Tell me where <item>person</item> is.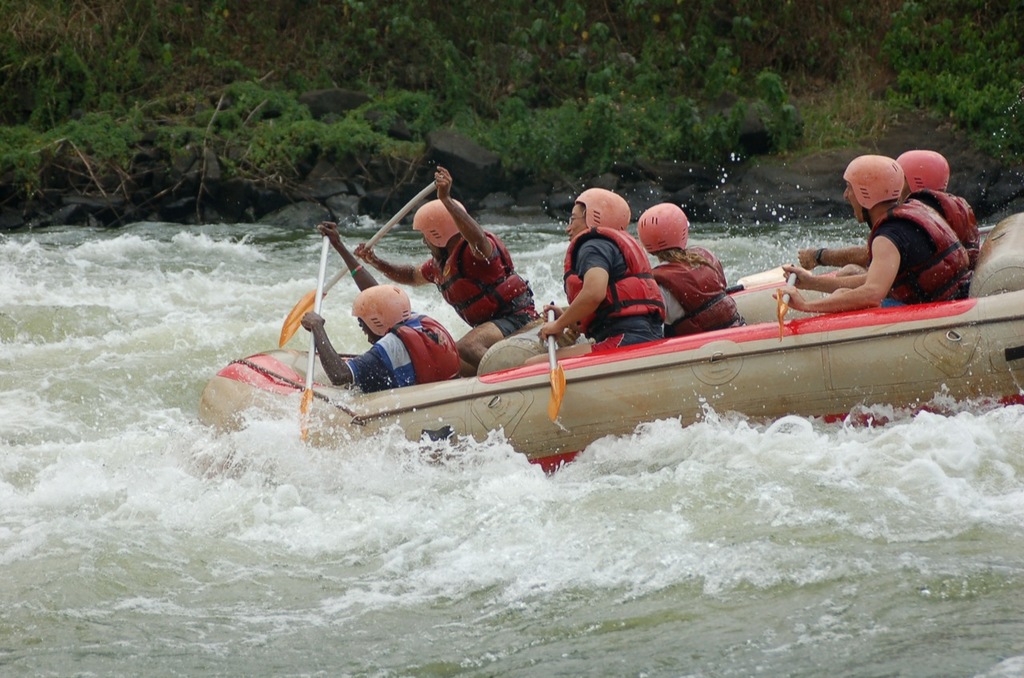
<item>person</item> is at l=355, t=168, r=544, b=369.
